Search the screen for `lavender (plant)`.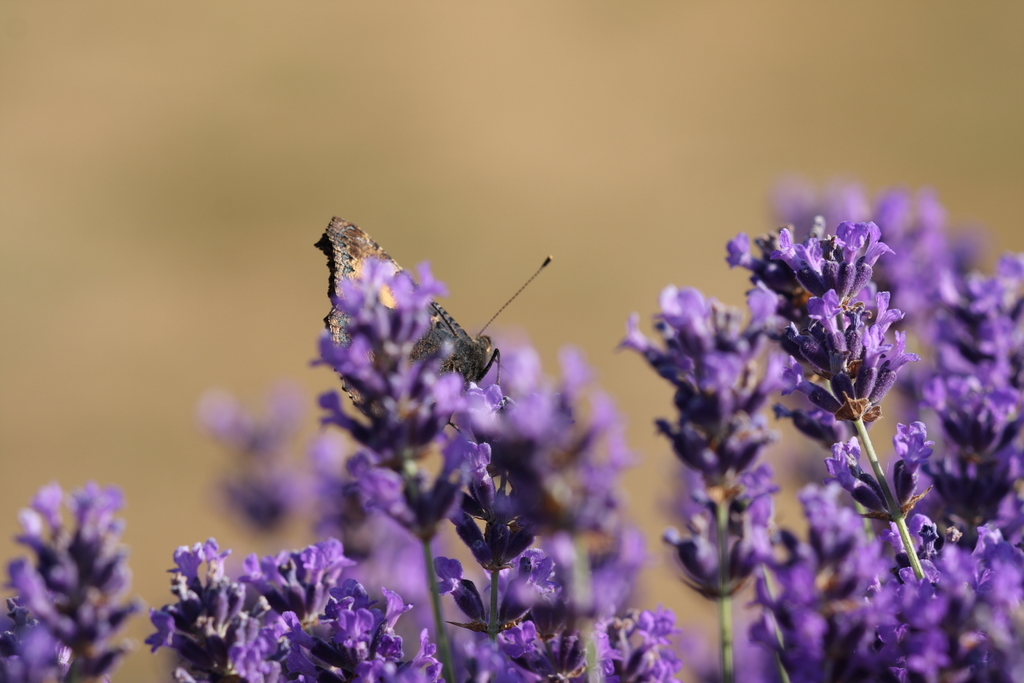
Found at (x1=606, y1=282, x2=791, y2=681).
